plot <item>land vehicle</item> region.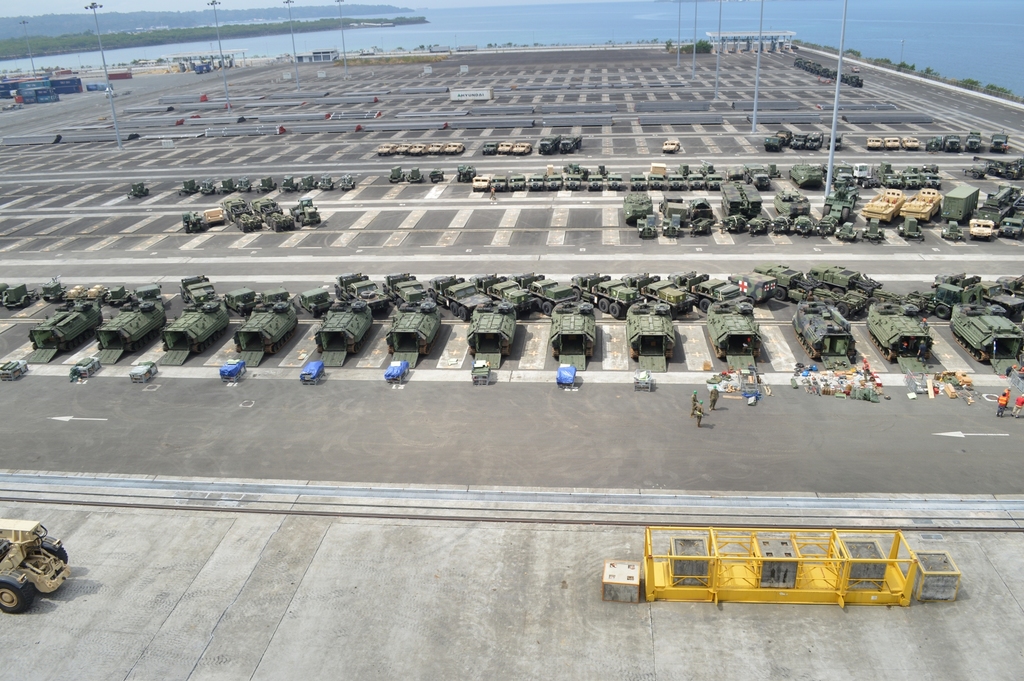
Plotted at crop(943, 135, 962, 151).
